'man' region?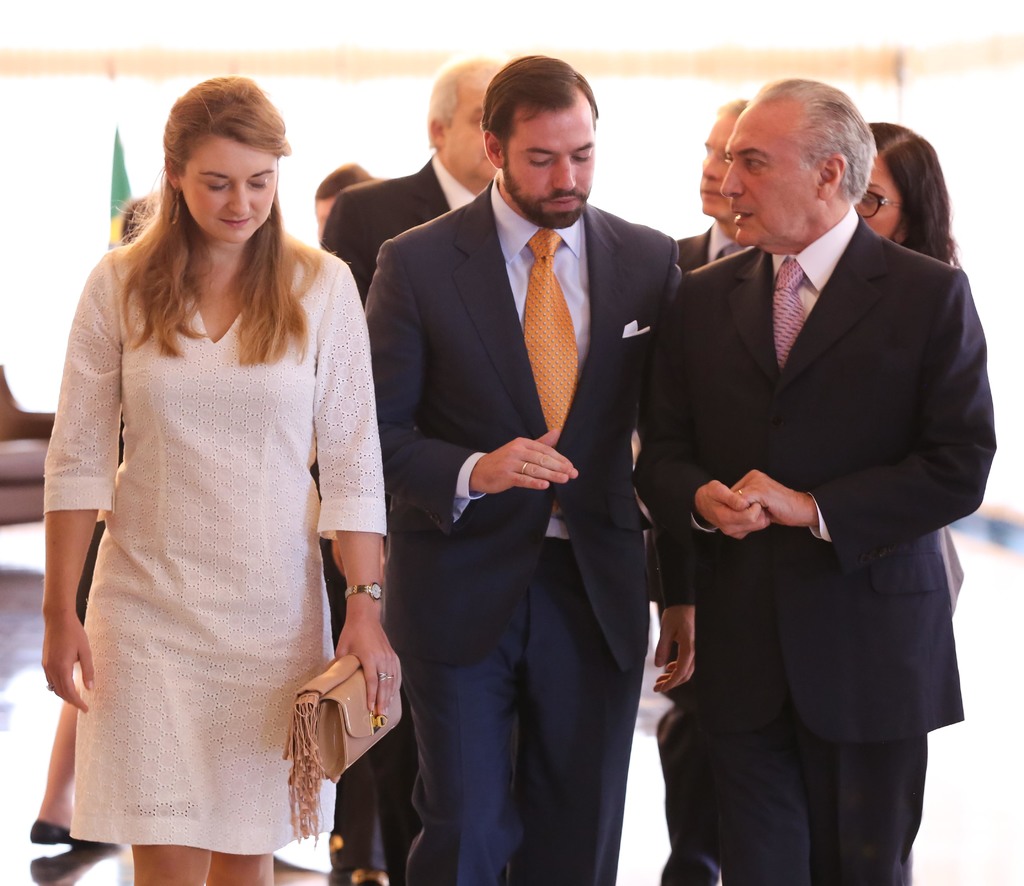
bbox=[310, 49, 508, 885]
